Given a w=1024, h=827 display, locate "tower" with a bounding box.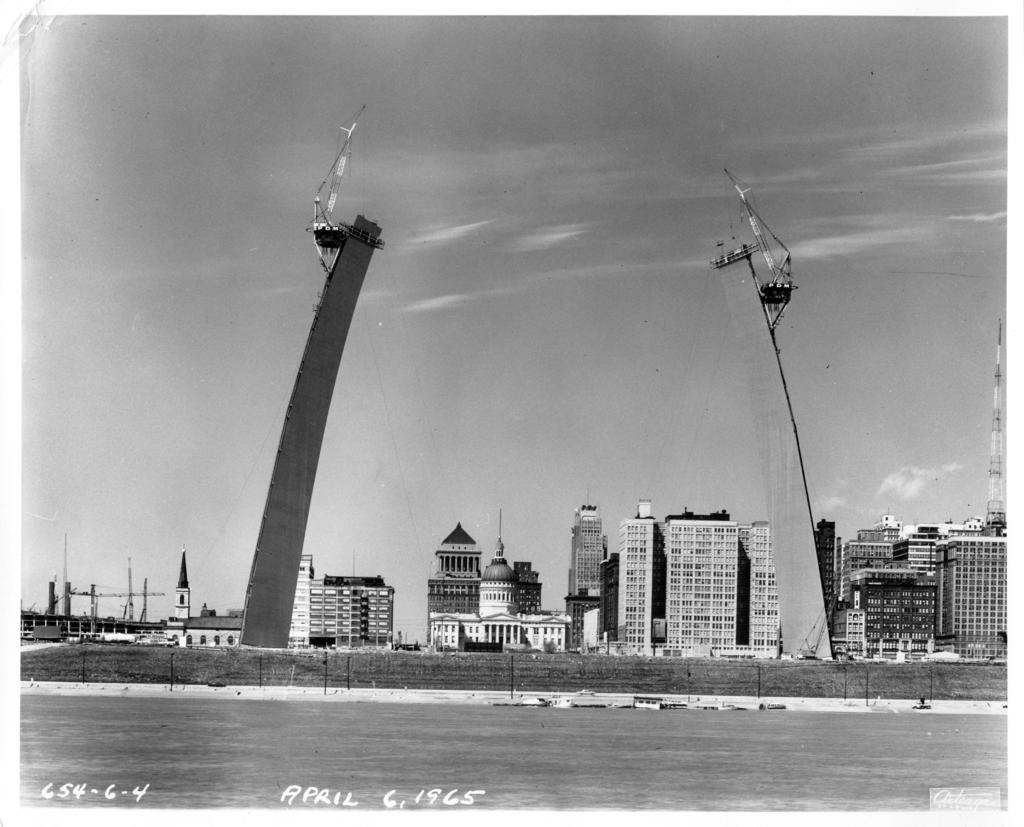
Located: left=473, top=533, right=570, bottom=654.
